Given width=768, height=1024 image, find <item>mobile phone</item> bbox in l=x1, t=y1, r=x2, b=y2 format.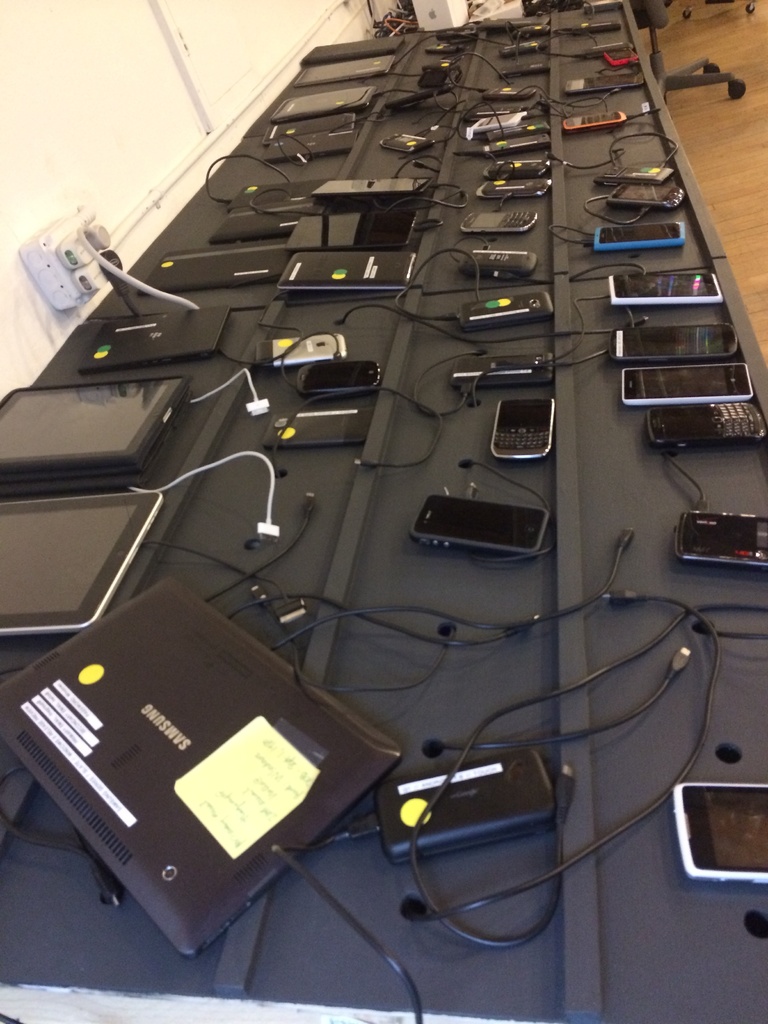
l=489, t=122, r=548, b=143.
